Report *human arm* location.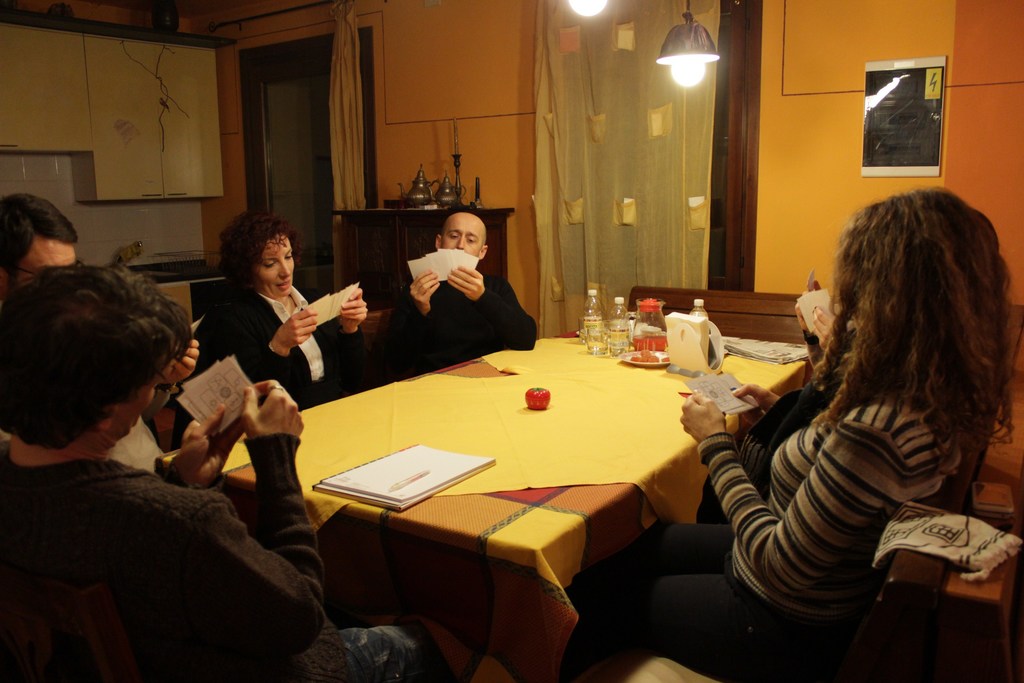
Report: Rect(441, 259, 536, 353).
